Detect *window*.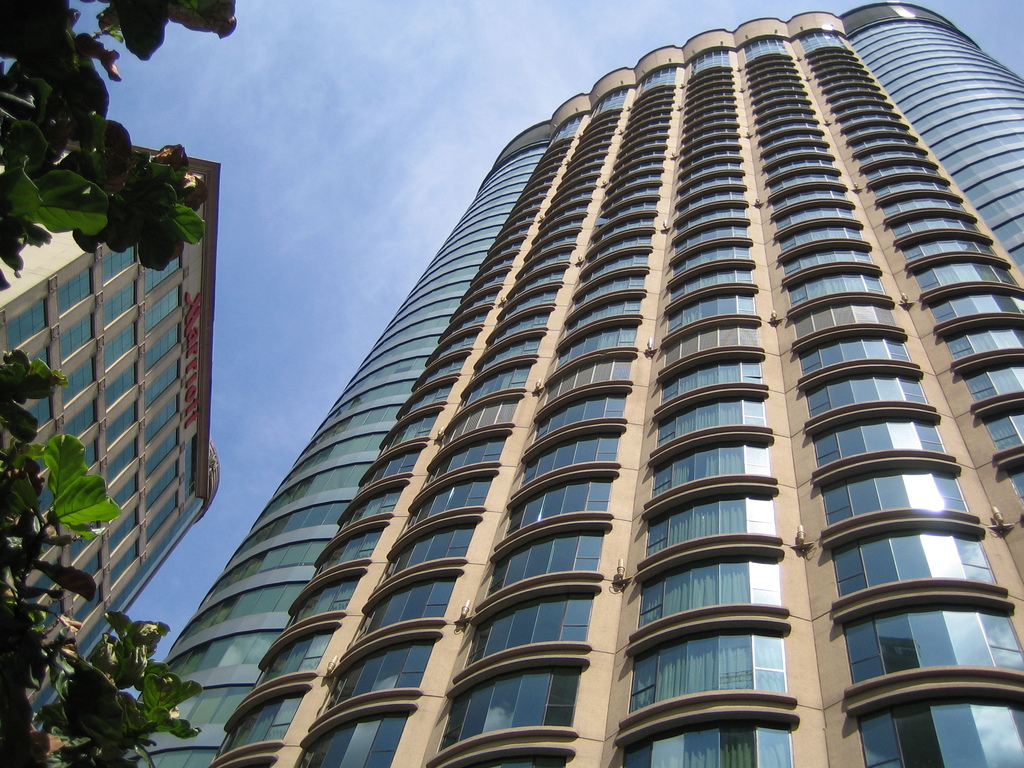
Detected at bbox(806, 414, 948, 480).
